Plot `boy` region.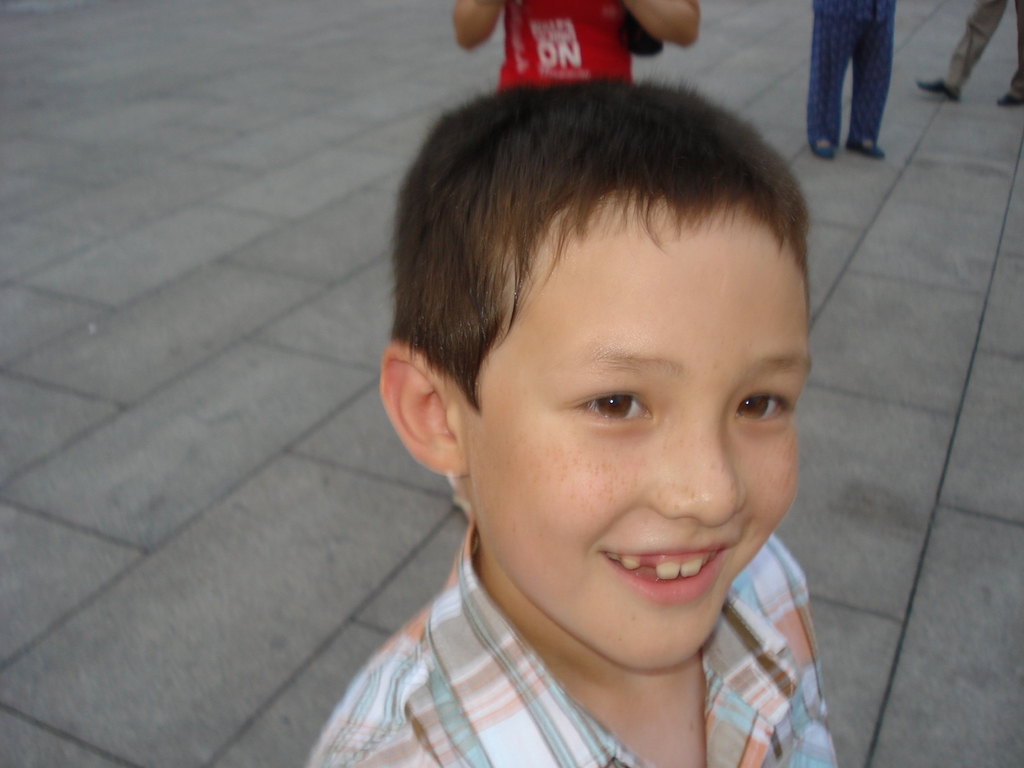
Plotted at rect(310, 73, 873, 753).
